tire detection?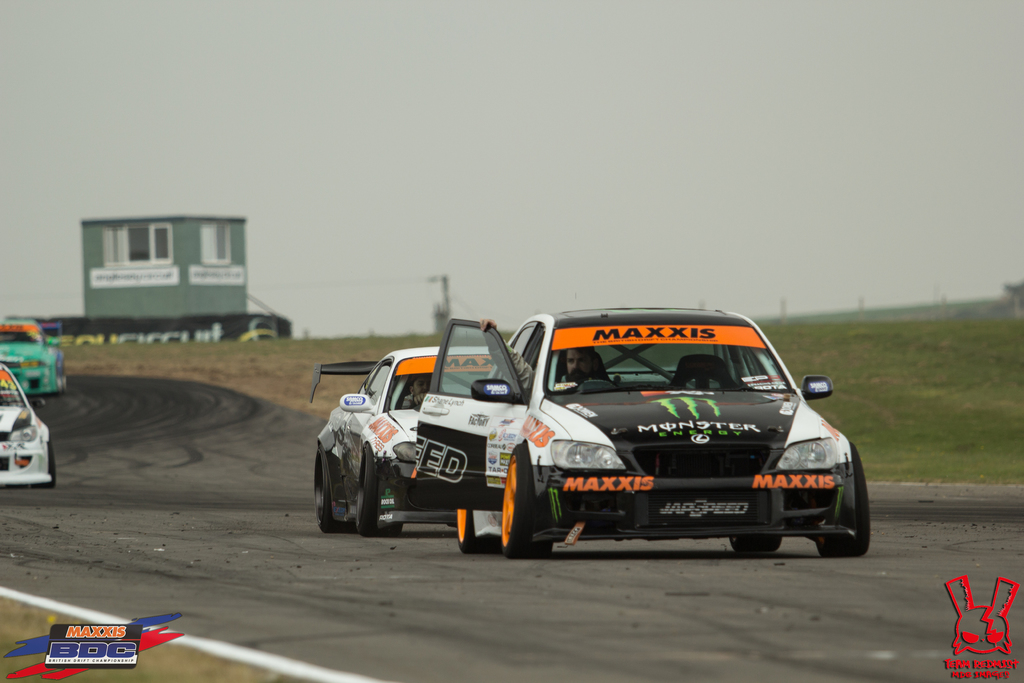
[453, 504, 488, 555]
